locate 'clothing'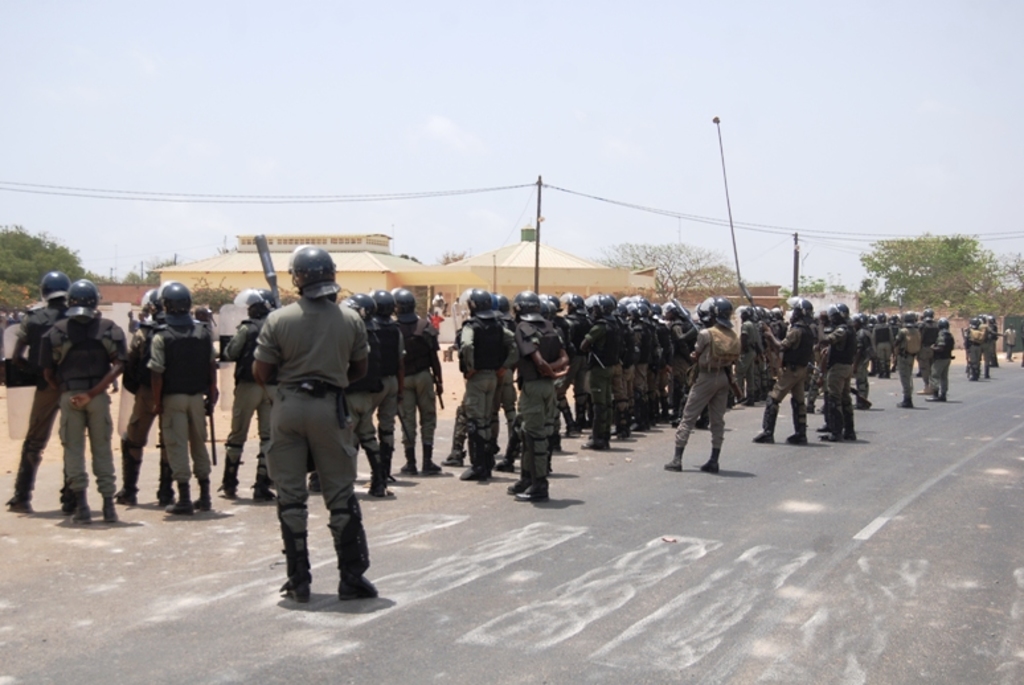
detection(824, 316, 867, 442)
